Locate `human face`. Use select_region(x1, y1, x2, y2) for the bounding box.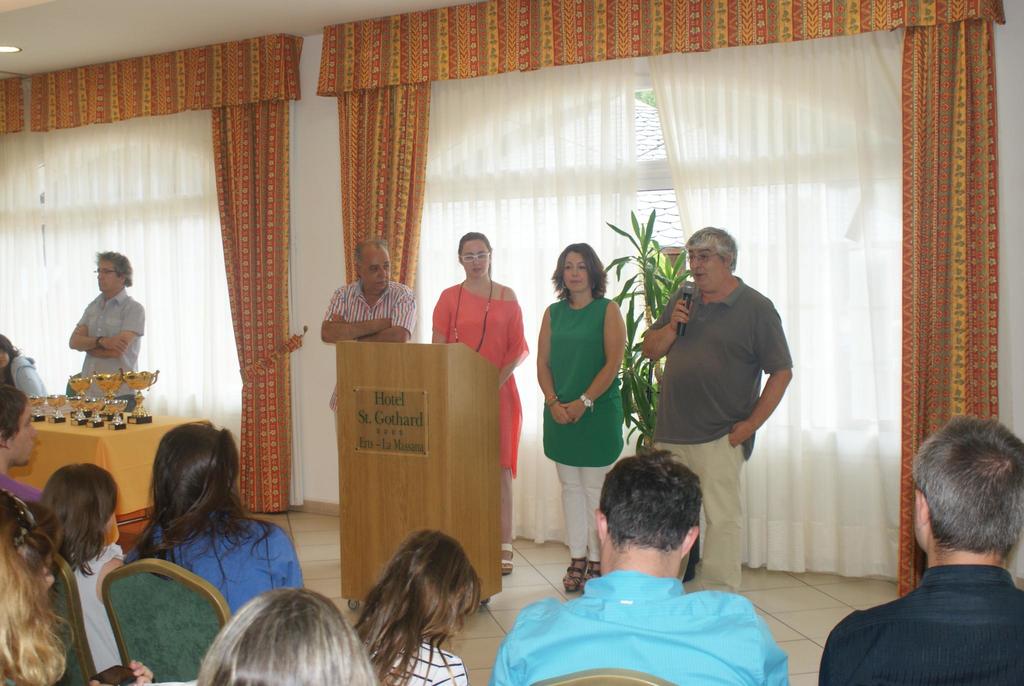
select_region(687, 245, 725, 290).
